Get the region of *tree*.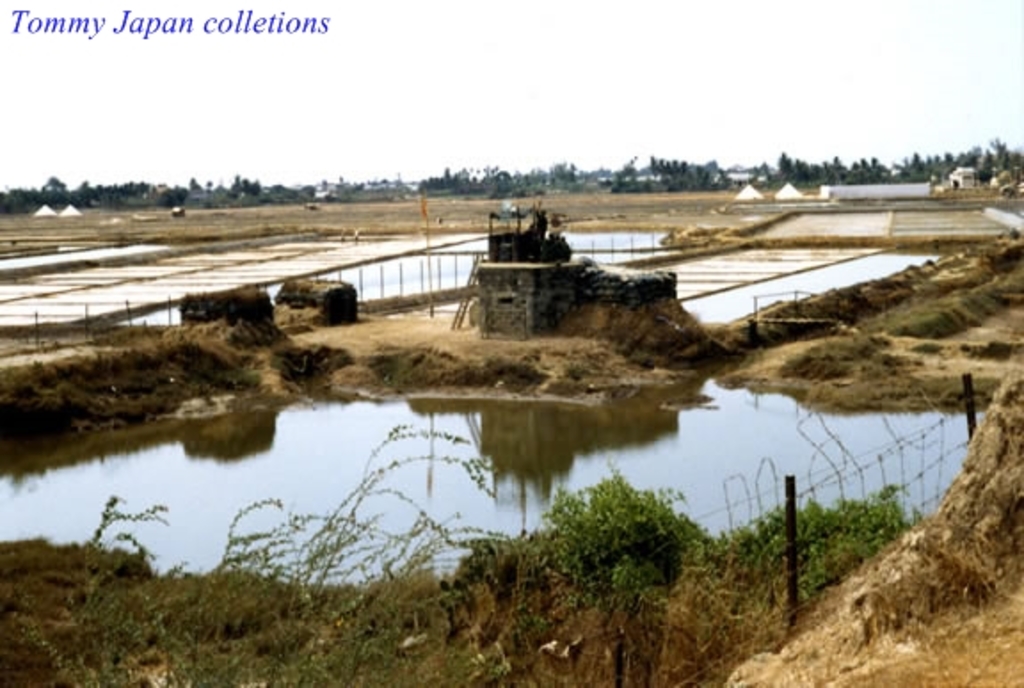
select_region(640, 151, 741, 190).
